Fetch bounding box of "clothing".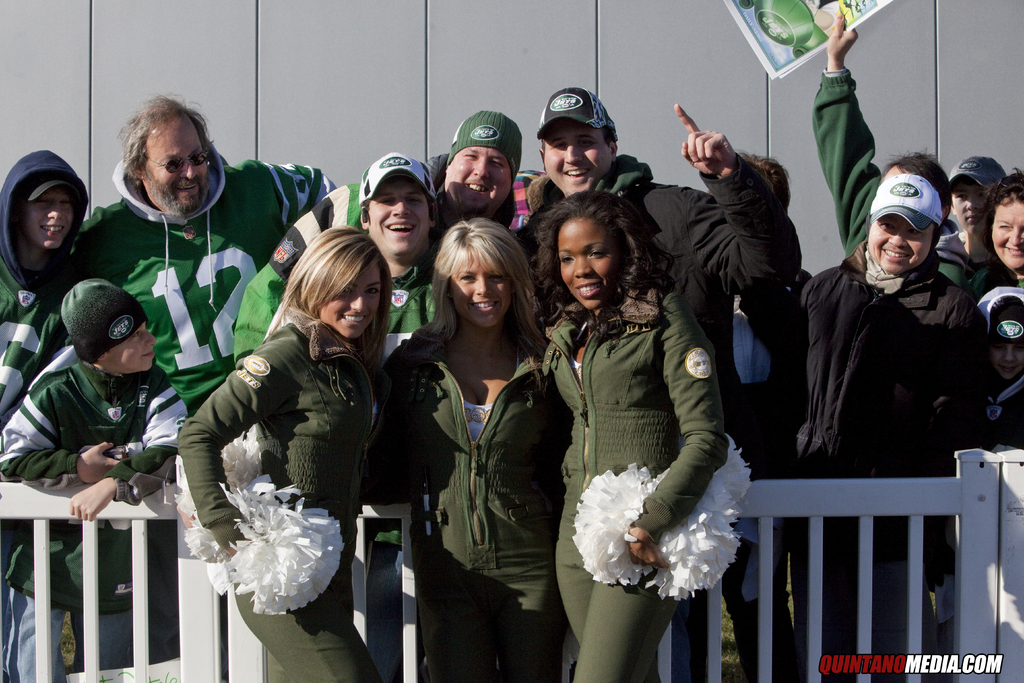
Bbox: locate(177, 303, 381, 682).
